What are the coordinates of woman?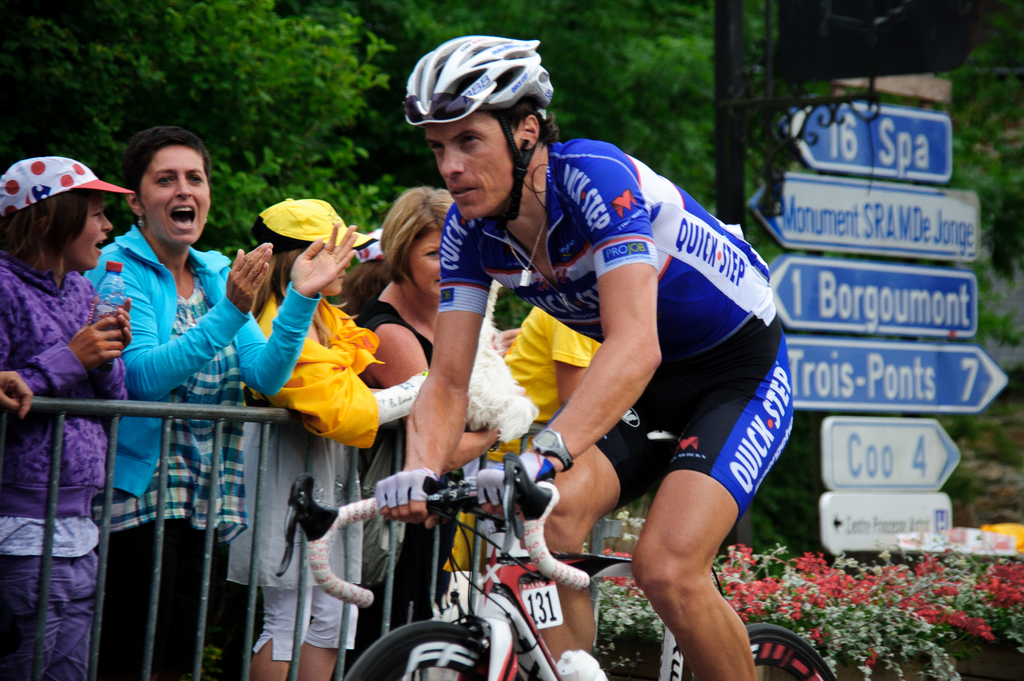
x1=355, y1=184, x2=498, y2=657.
